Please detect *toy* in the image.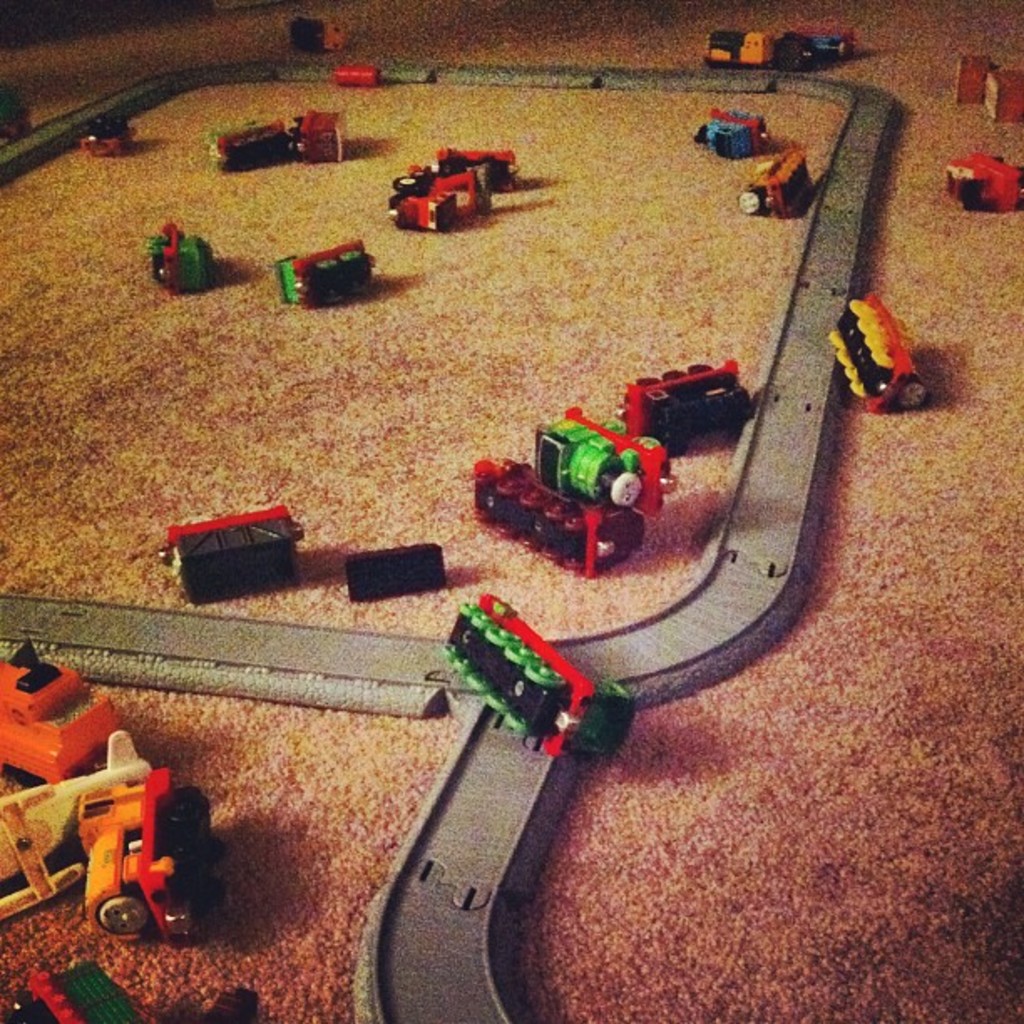
(8,955,162,1022).
